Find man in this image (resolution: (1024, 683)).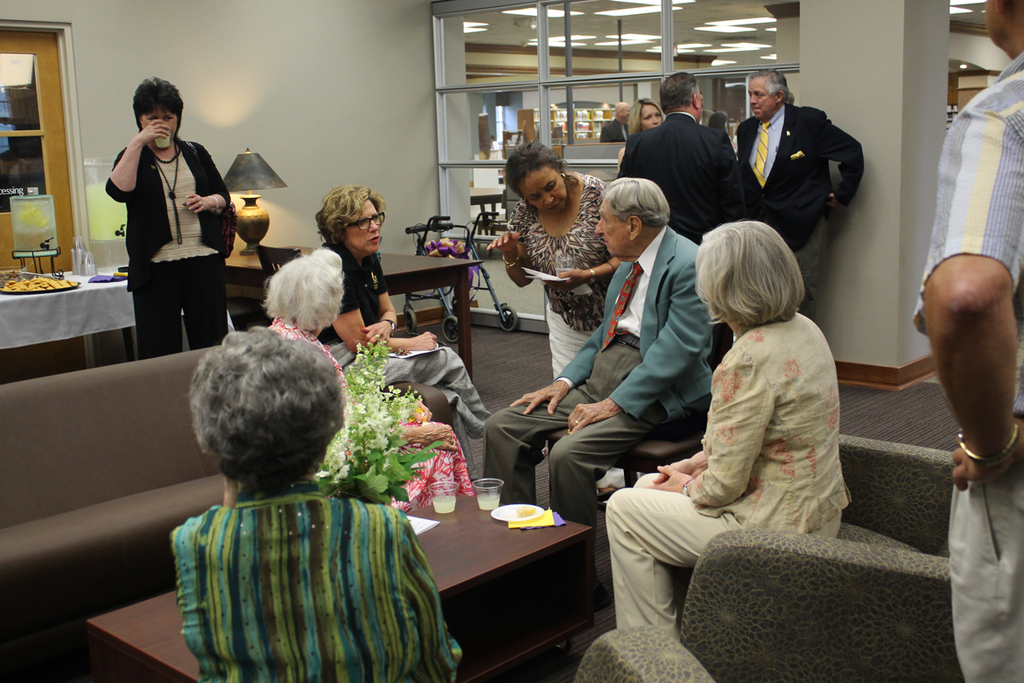
(723, 87, 873, 238).
